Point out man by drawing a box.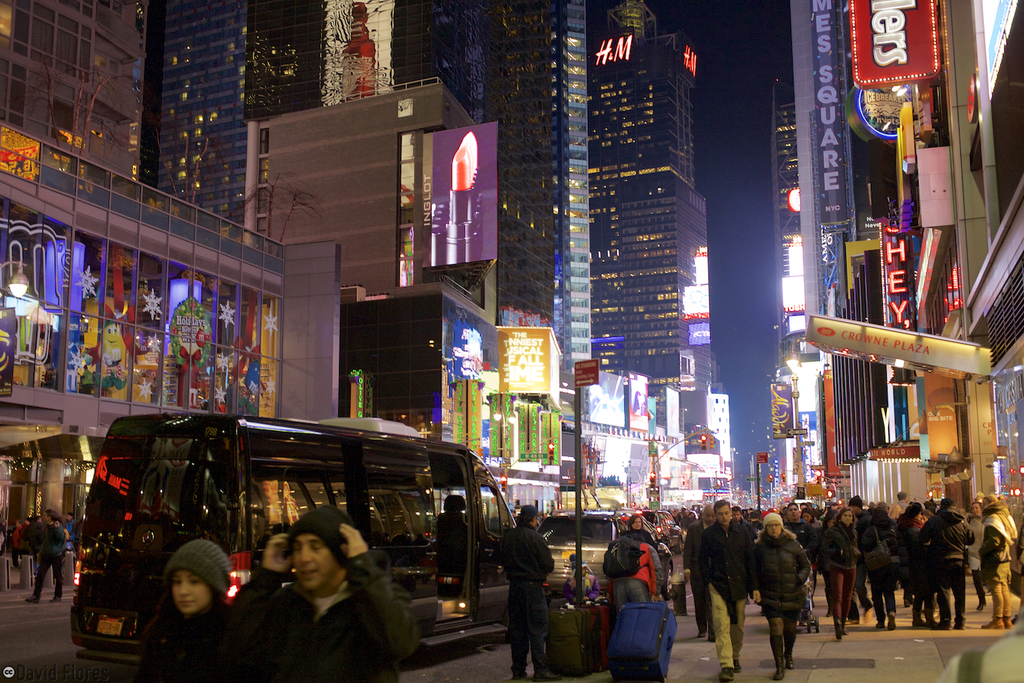
left=213, top=520, right=403, bottom=681.
